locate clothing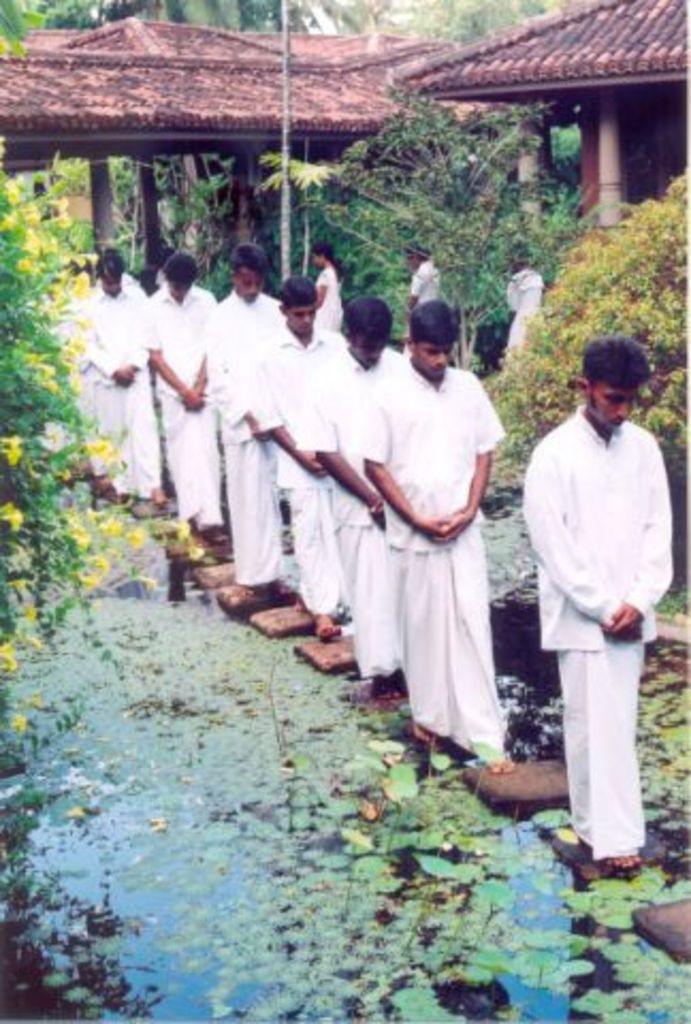
l=363, t=365, r=514, b=757
